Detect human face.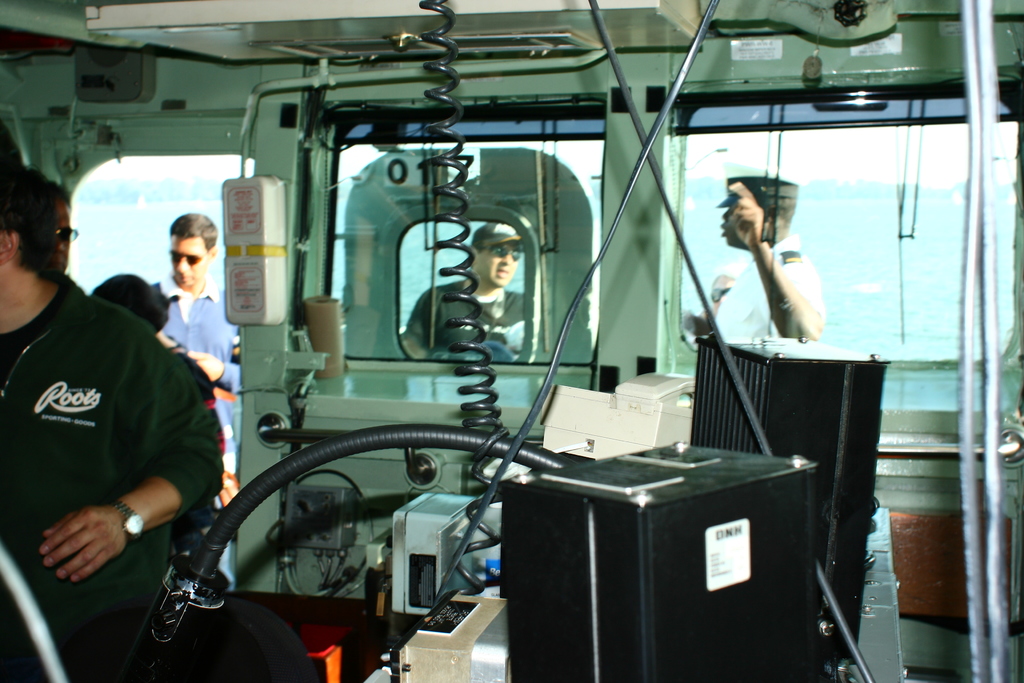
Detected at select_region(50, 197, 72, 274).
